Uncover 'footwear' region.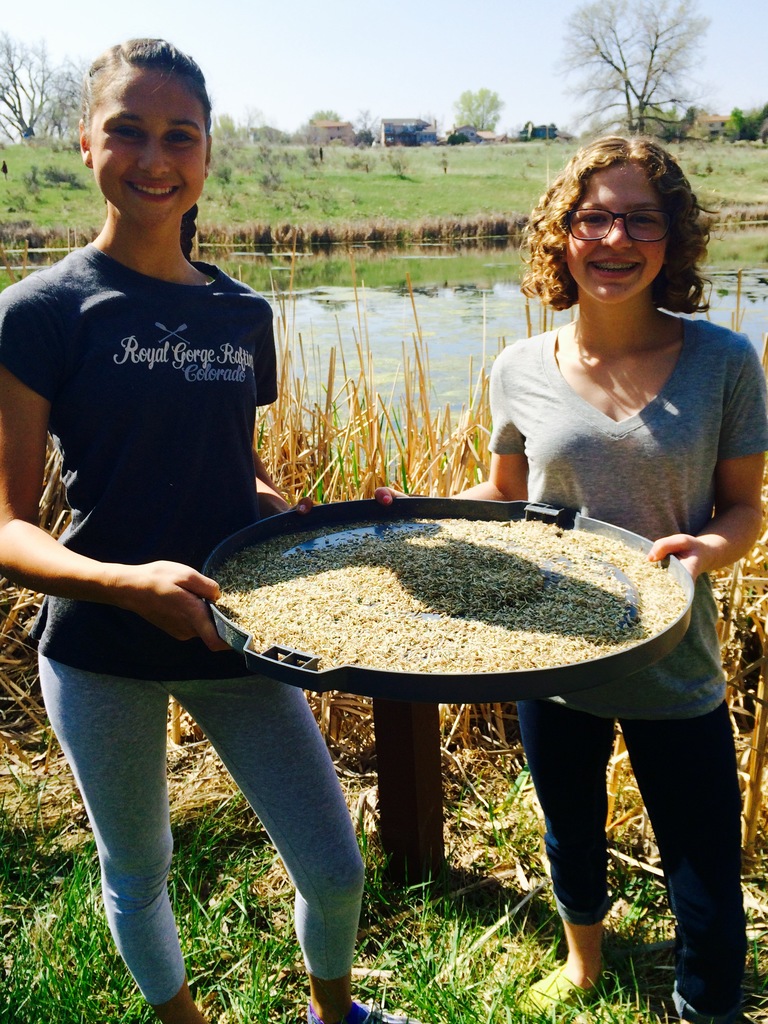
Uncovered: box=[309, 1002, 414, 1023].
